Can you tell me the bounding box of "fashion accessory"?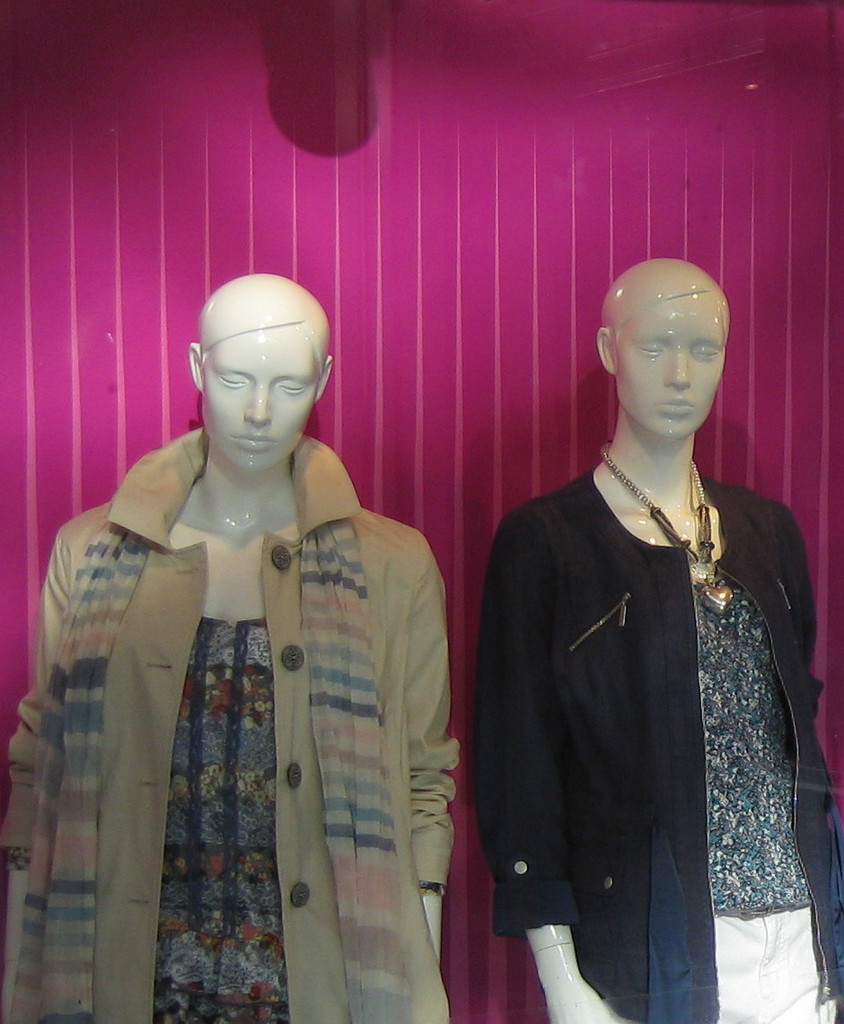
5,521,418,1023.
